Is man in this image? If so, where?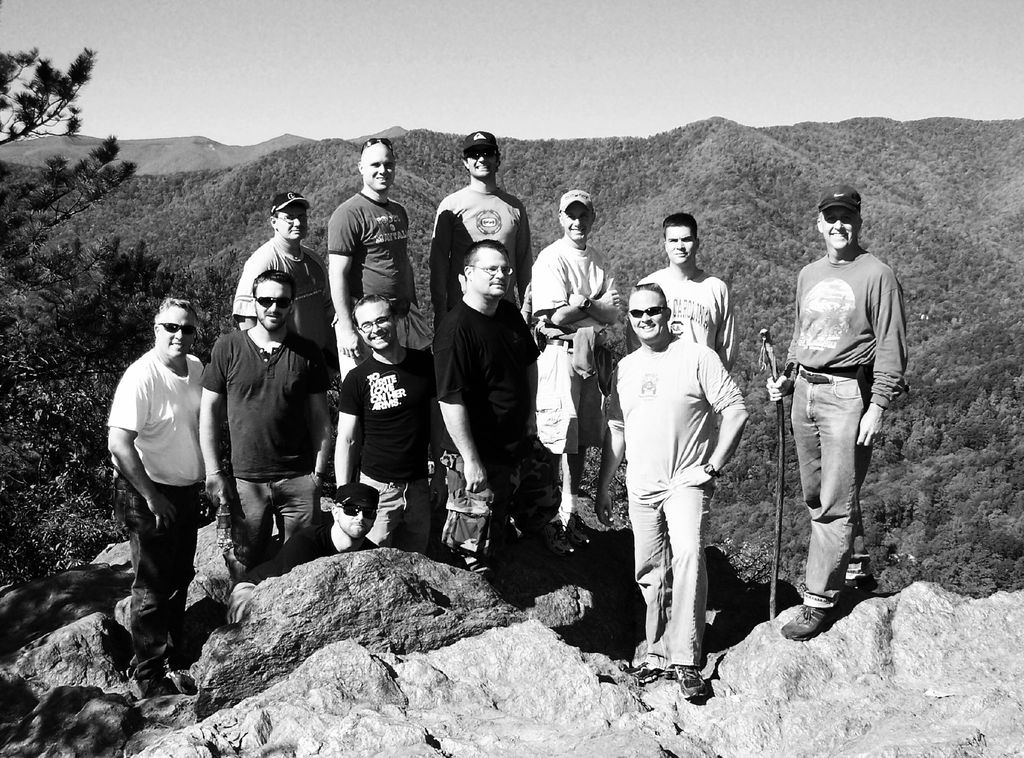
Yes, at bbox=(187, 277, 335, 570).
